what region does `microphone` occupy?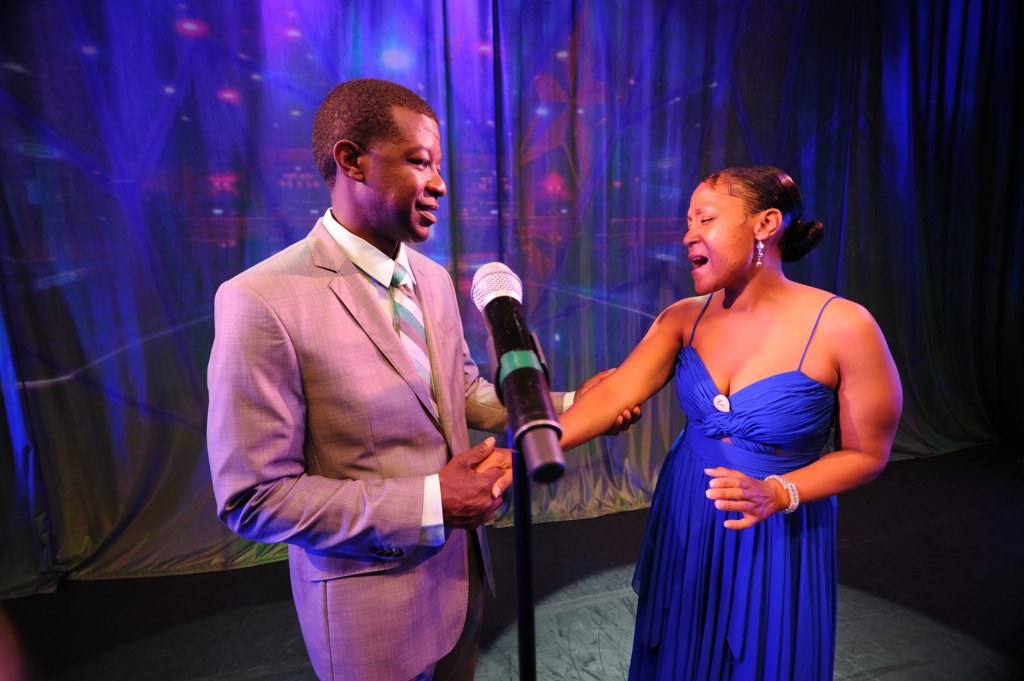
463/258/574/484.
